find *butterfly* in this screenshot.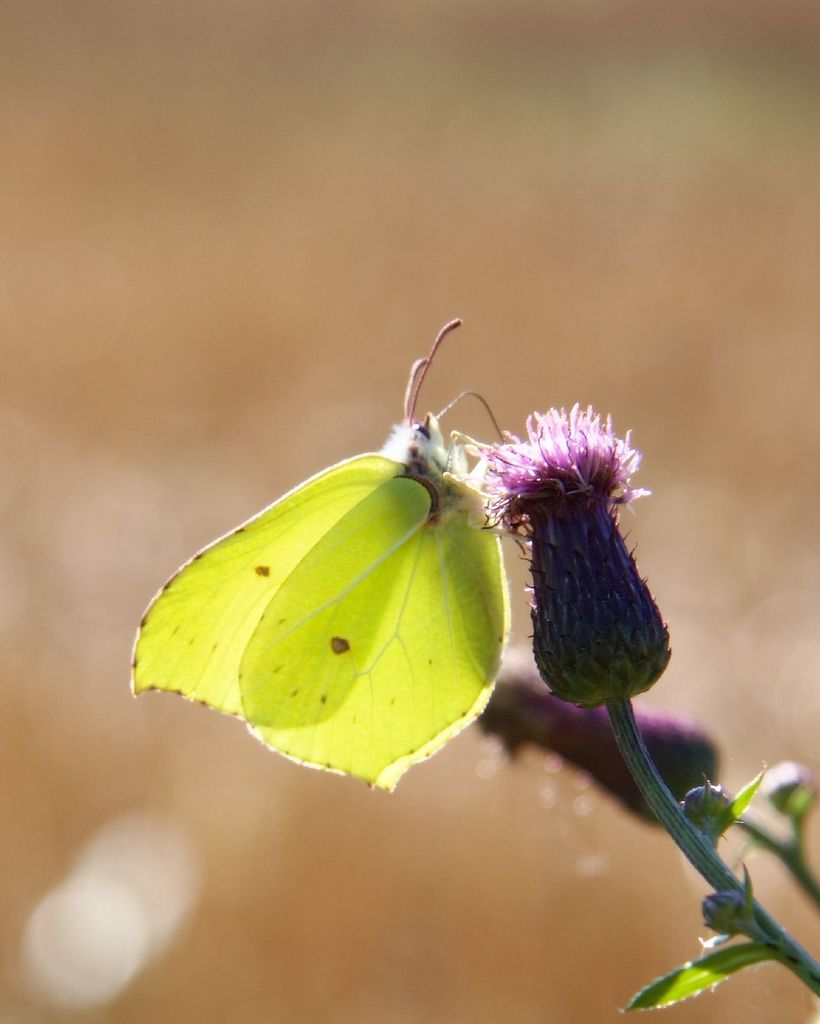
The bounding box for *butterfly* is crop(155, 298, 558, 793).
